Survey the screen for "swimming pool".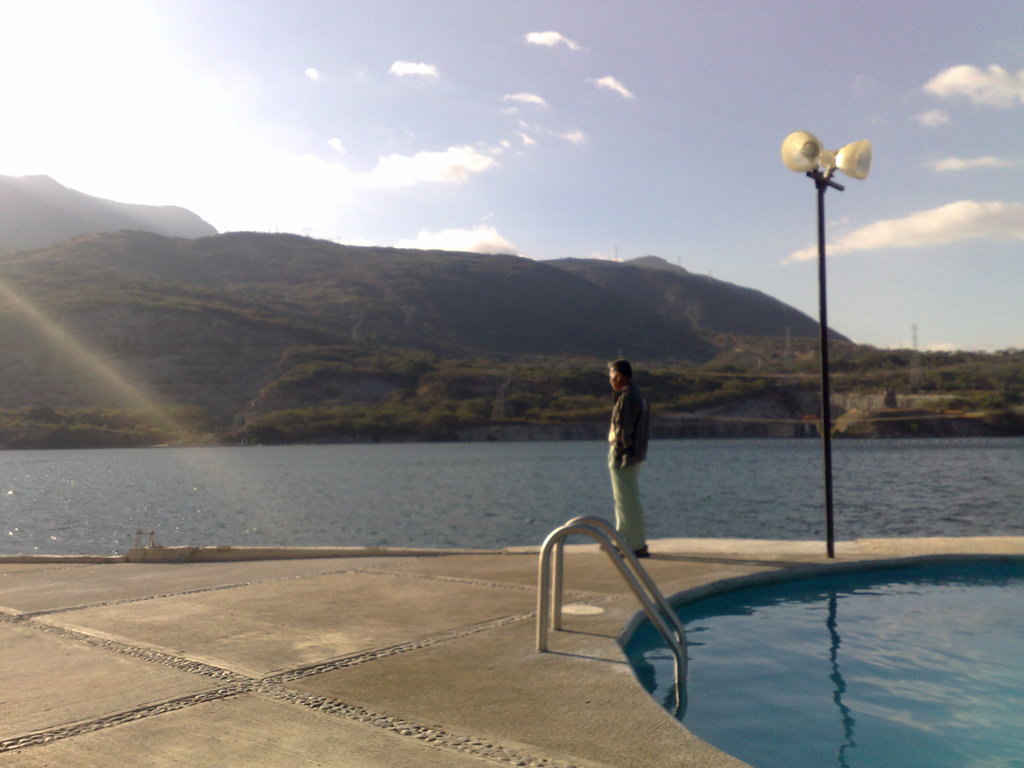
Survey found: <bbox>622, 551, 1023, 767</bbox>.
